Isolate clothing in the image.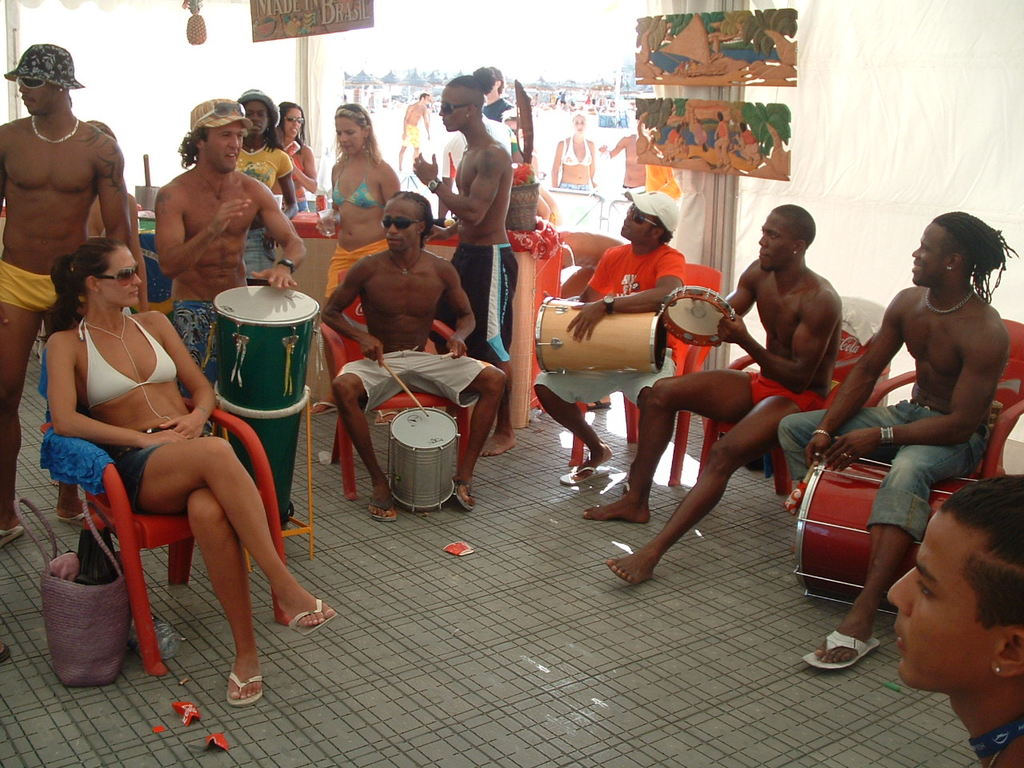
Isolated region: <bbox>330, 164, 383, 210</bbox>.
